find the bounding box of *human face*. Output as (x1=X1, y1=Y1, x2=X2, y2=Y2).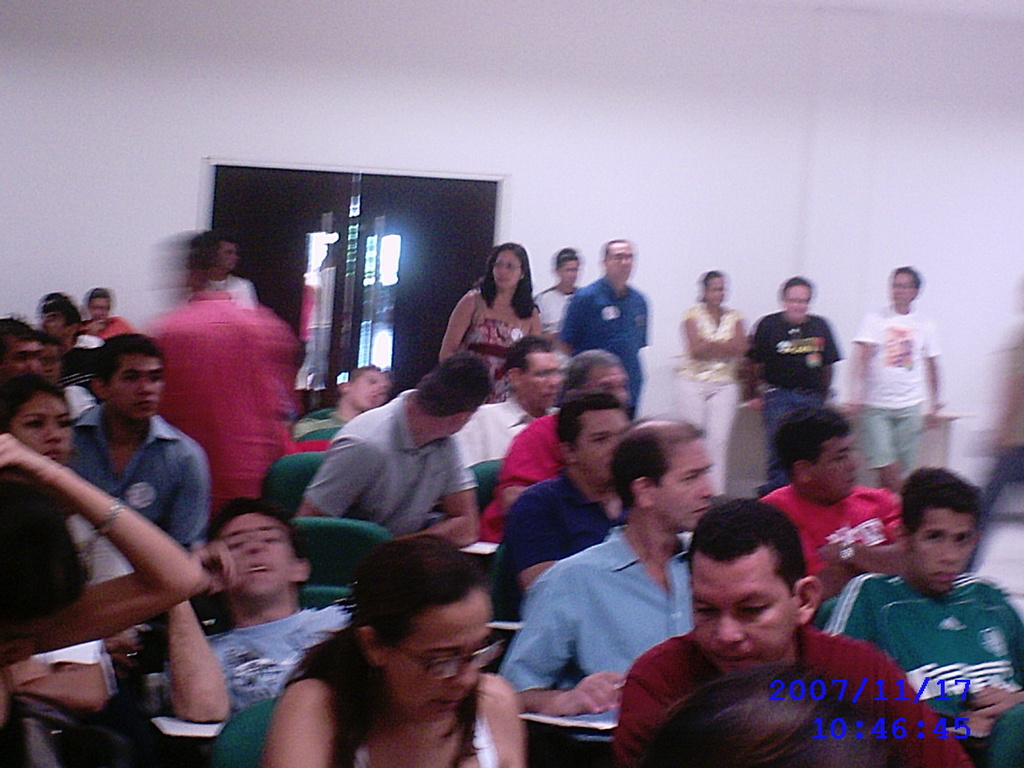
(x1=784, y1=284, x2=809, y2=314).
